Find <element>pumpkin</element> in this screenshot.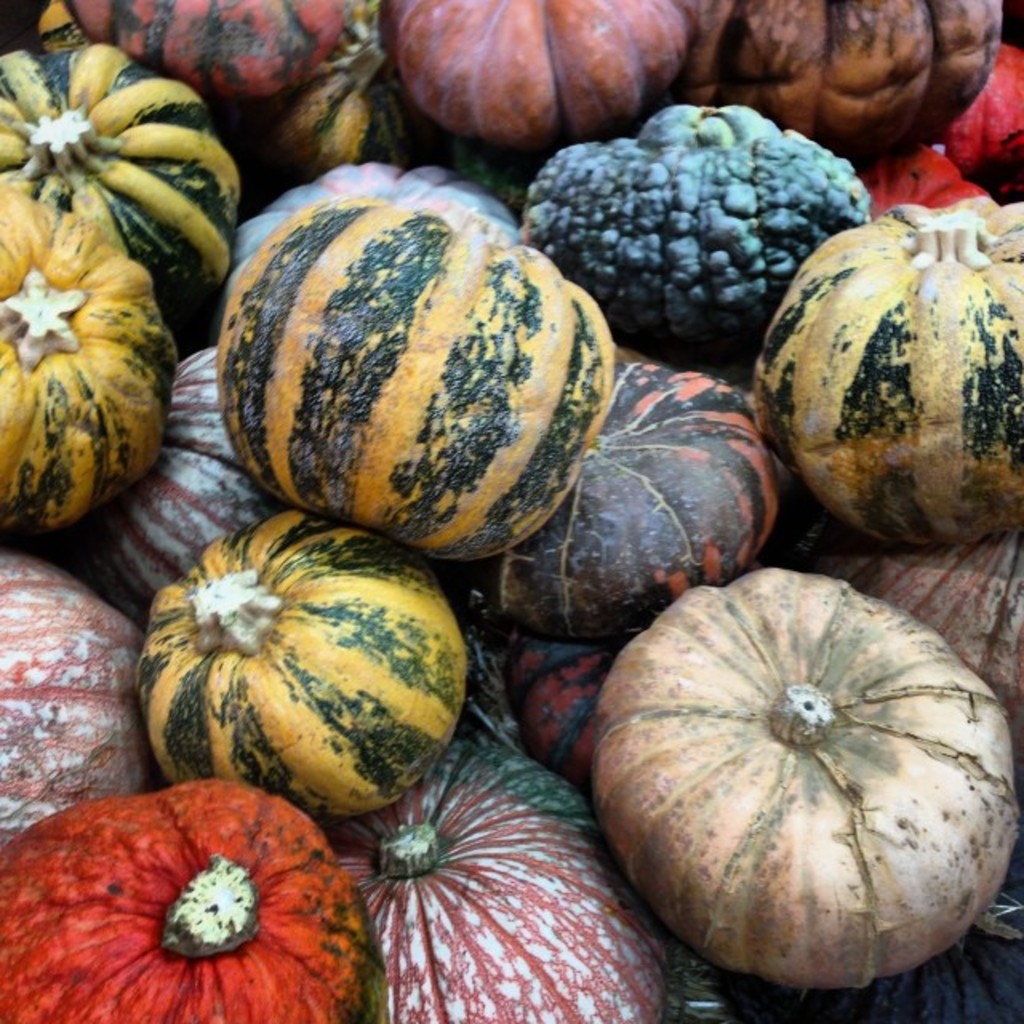
The bounding box for <element>pumpkin</element> is <box>394,0,710,166</box>.
